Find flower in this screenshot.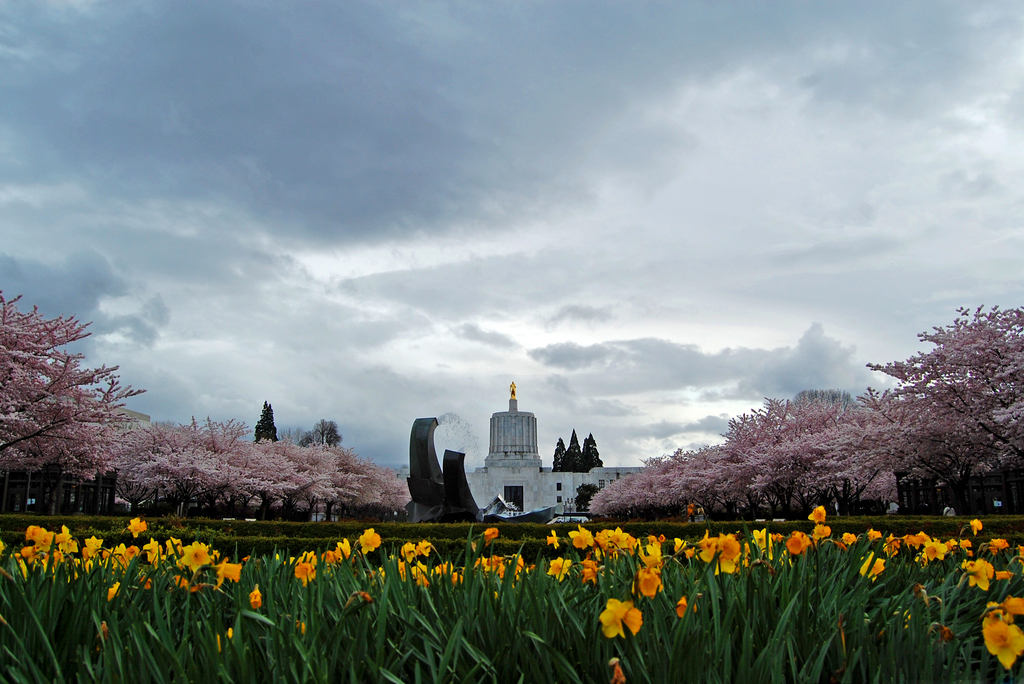
The bounding box for flower is rect(987, 537, 1007, 555).
